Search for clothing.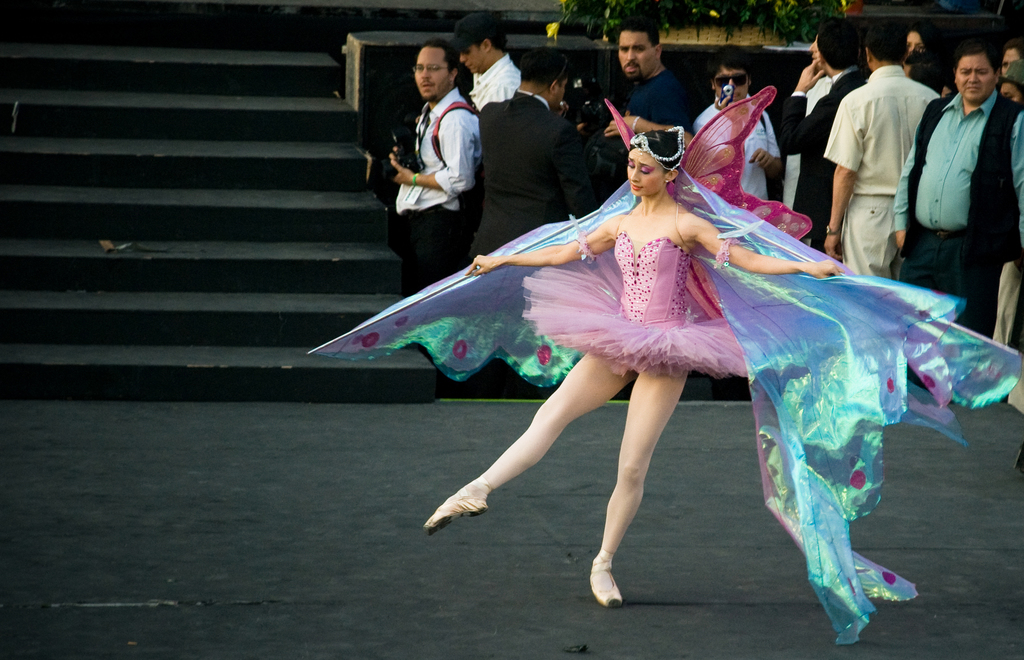
Found at crop(305, 163, 1023, 646).
